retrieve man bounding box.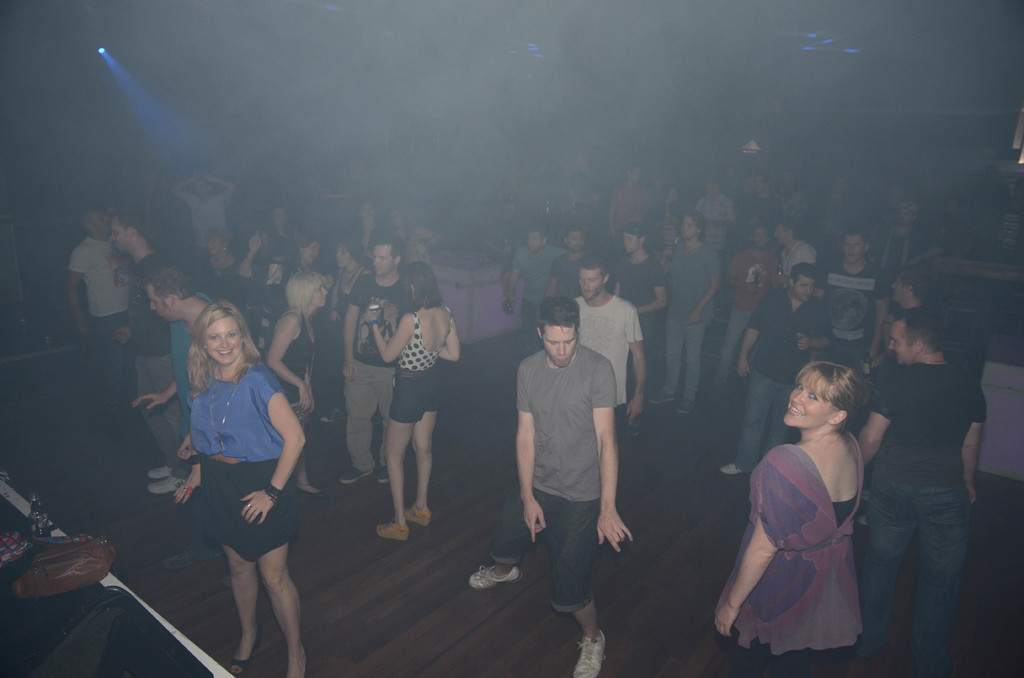
Bounding box: box=[340, 236, 420, 485].
